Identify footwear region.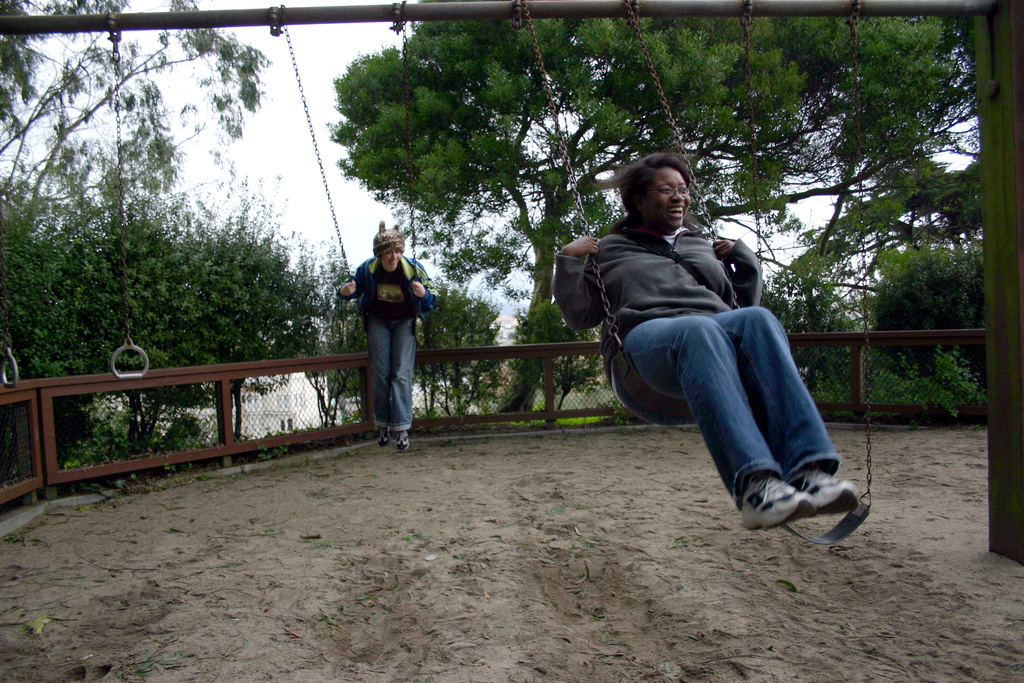
Region: left=398, top=428, right=411, bottom=456.
